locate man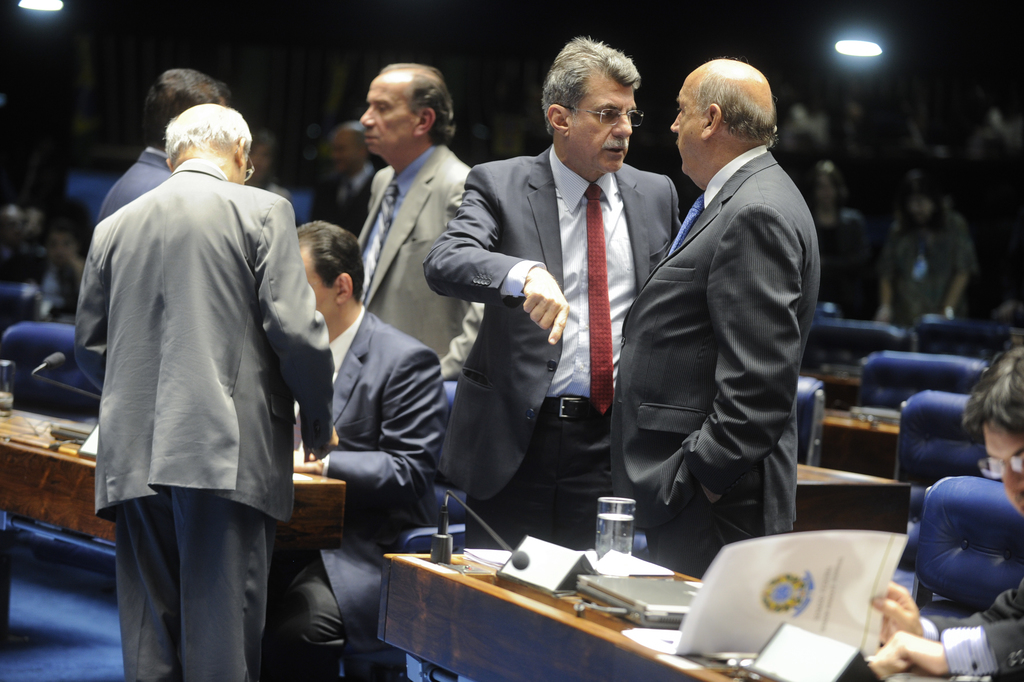
[355,62,485,384]
